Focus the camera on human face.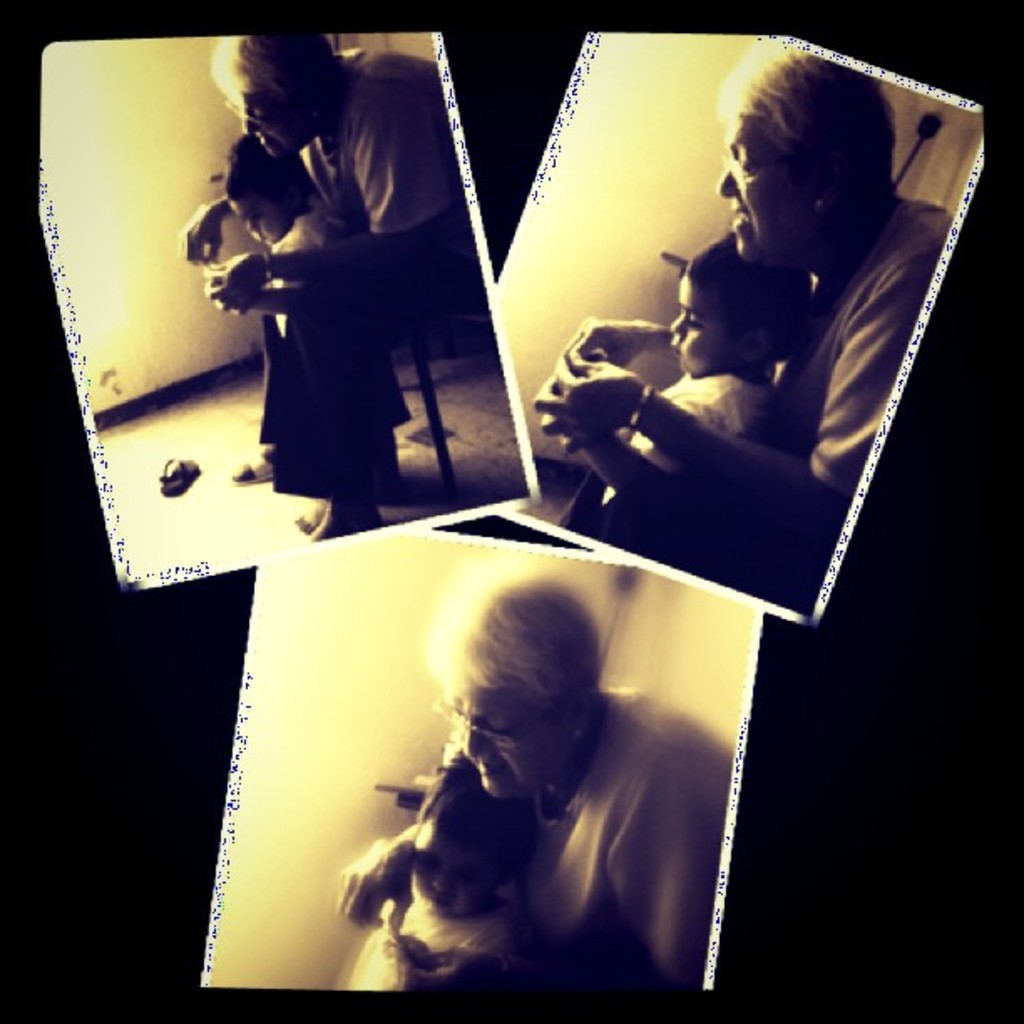
Focus region: {"x1": 241, "y1": 186, "x2": 293, "y2": 249}.
